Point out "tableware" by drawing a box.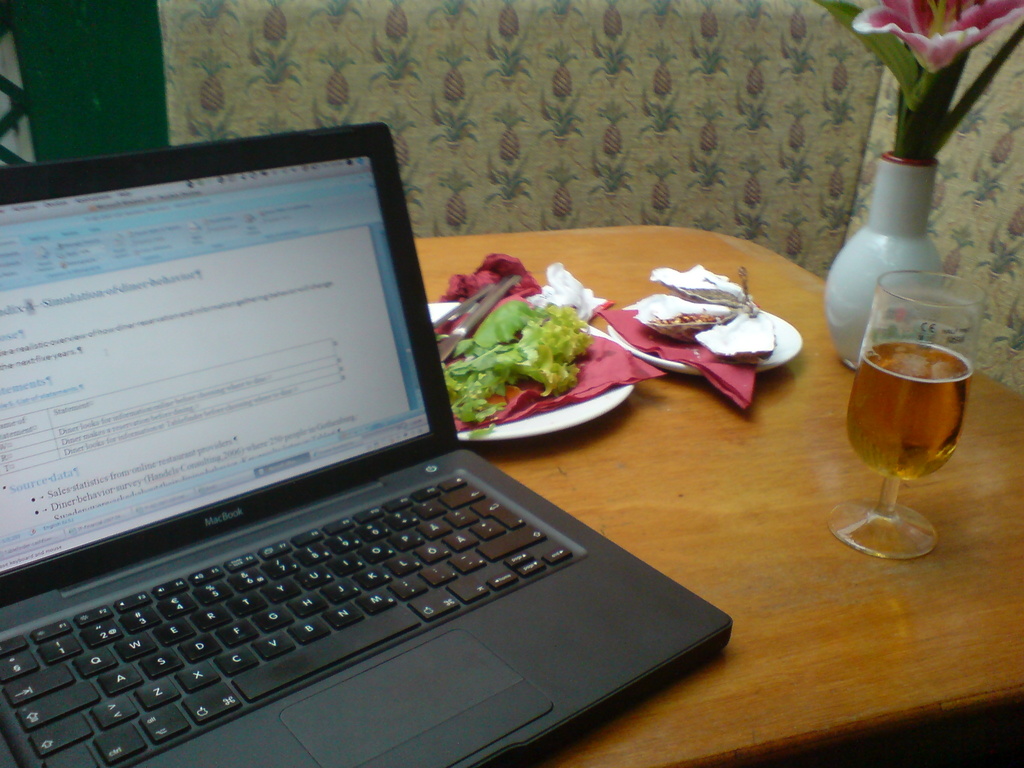
crop(435, 273, 522, 362).
